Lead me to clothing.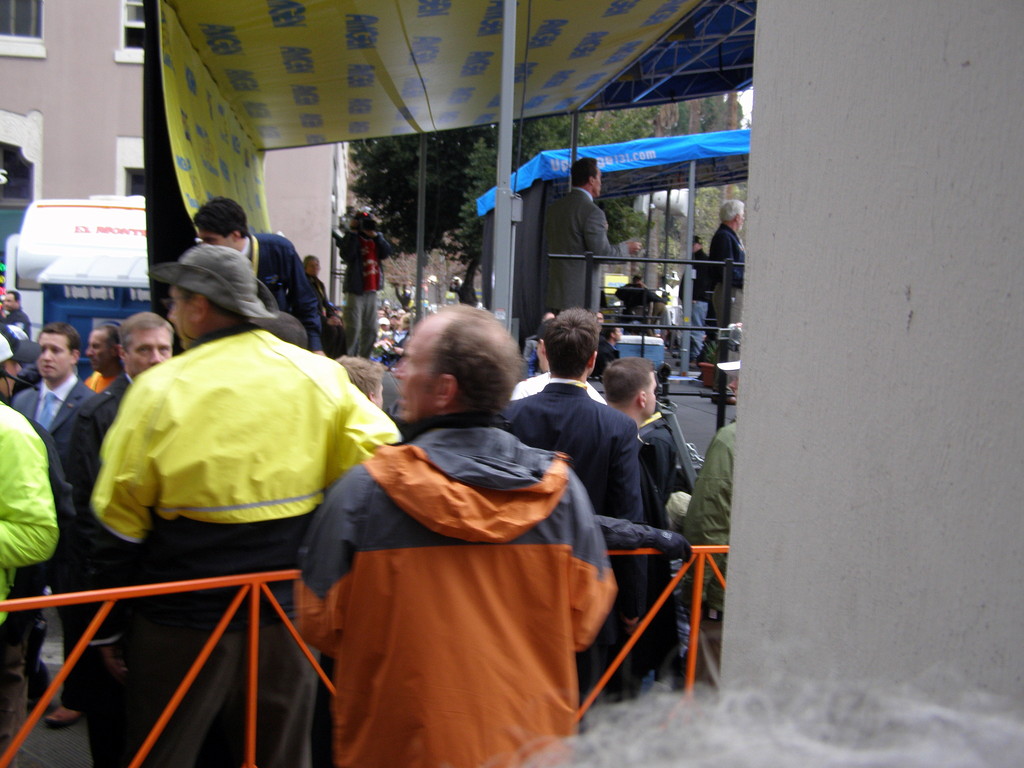
Lead to bbox=(0, 389, 76, 714).
